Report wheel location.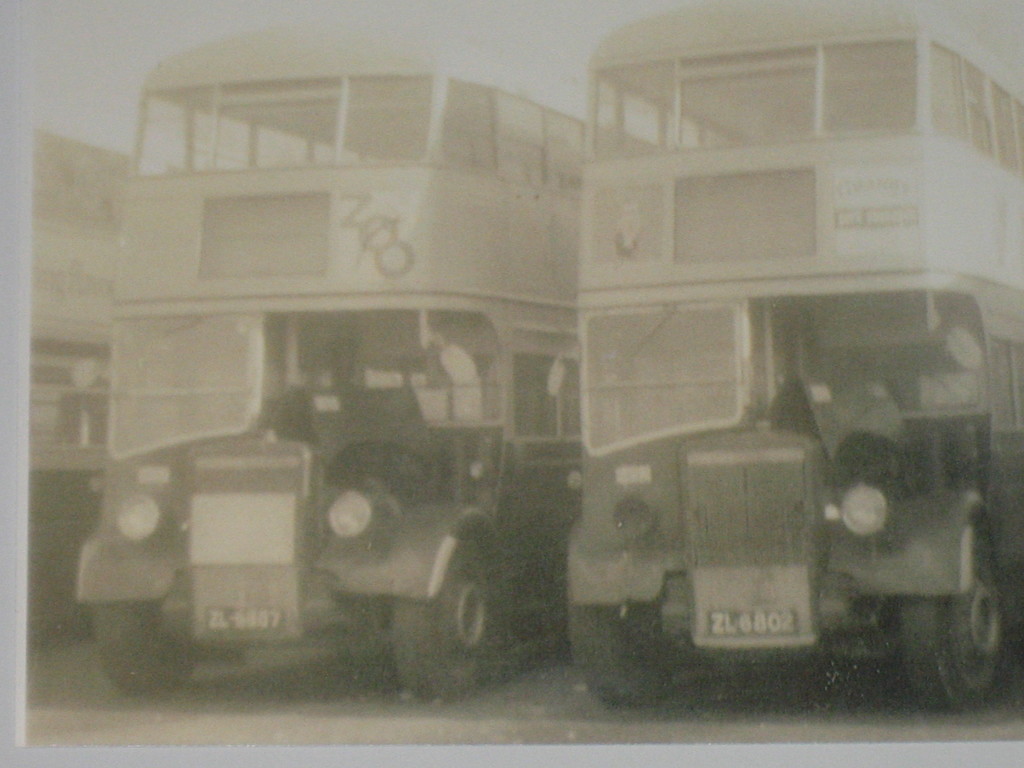
Report: Rect(572, 598, 669, 709).
